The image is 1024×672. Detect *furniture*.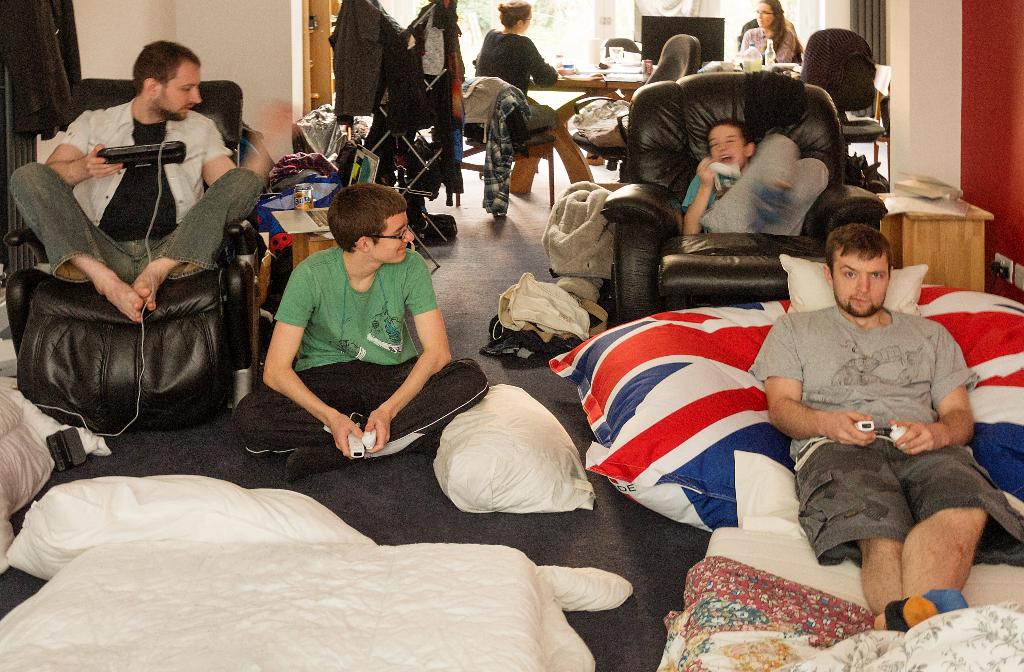
Detection: x1=5, y1=78, x2=261, y2=435.
